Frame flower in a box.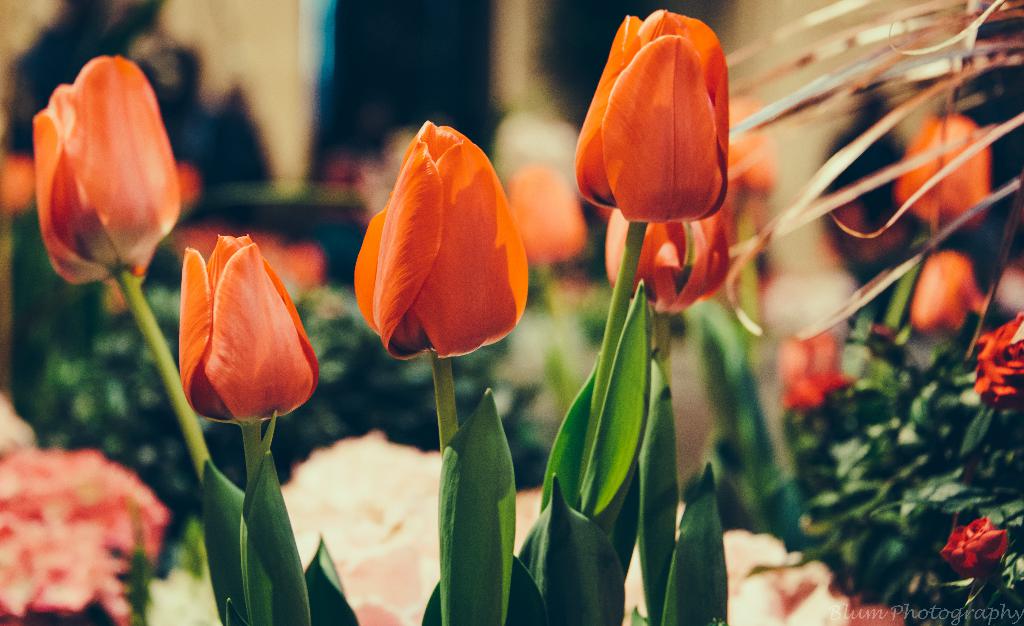
detection(775, 325, 856, 415).
